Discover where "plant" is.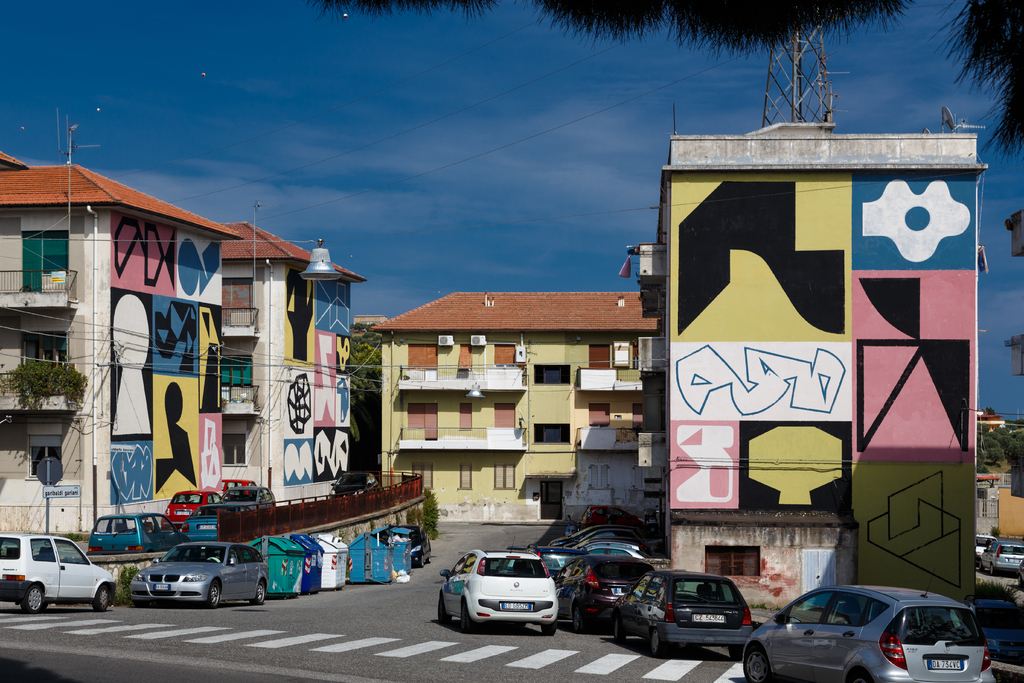
Discovered at 0, 349, 88, 407.
